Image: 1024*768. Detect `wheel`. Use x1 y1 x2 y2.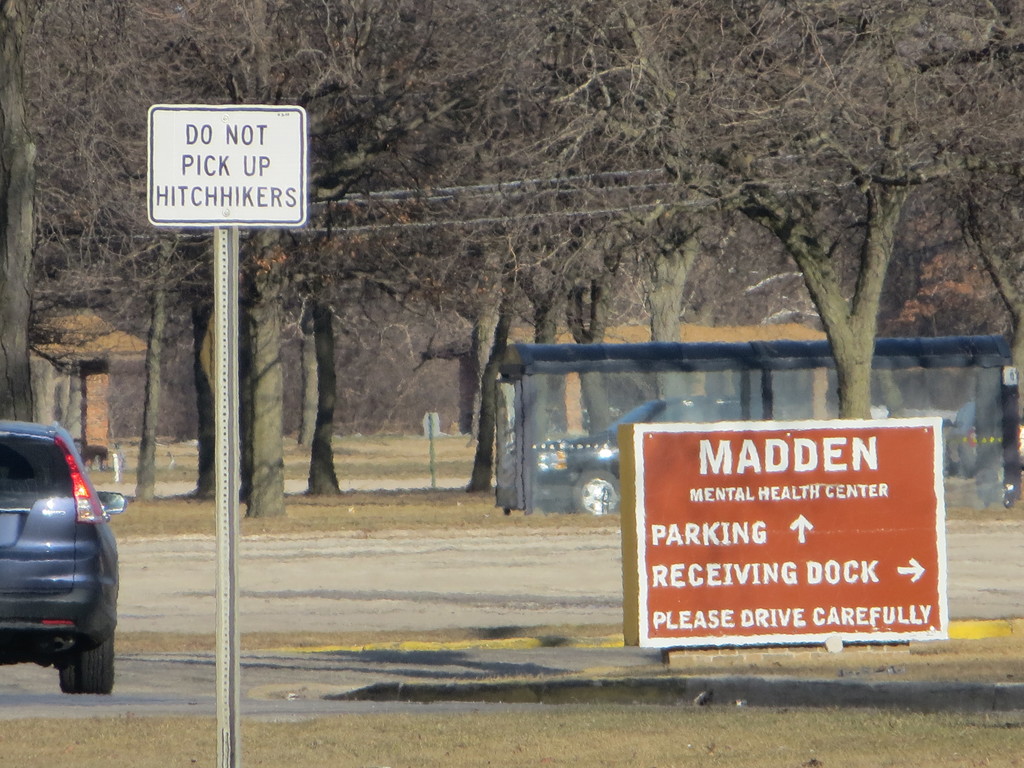
74 637 115 691.
